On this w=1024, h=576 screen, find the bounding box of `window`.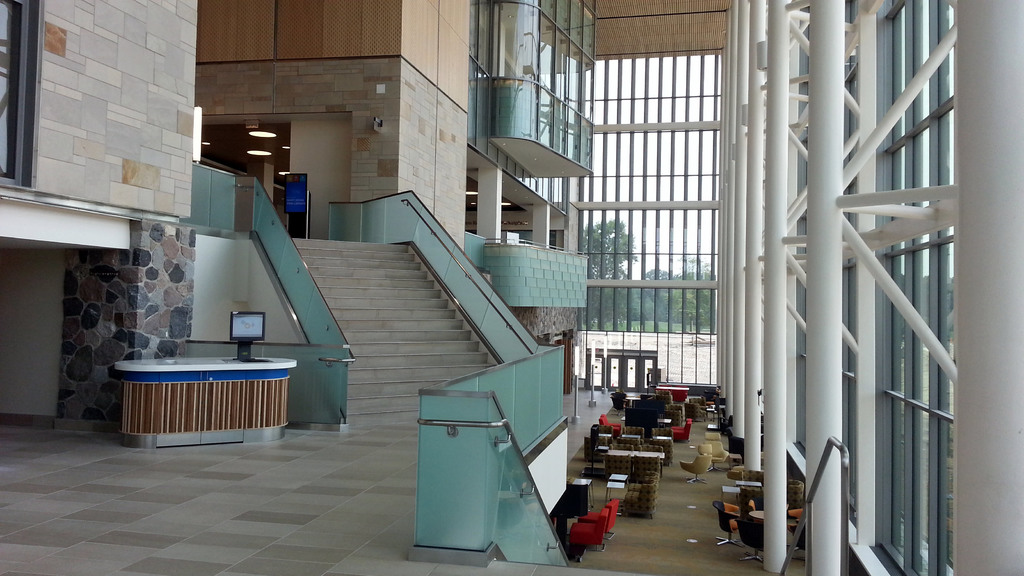
Bounding box: crop(463, 0, 602, 214).
